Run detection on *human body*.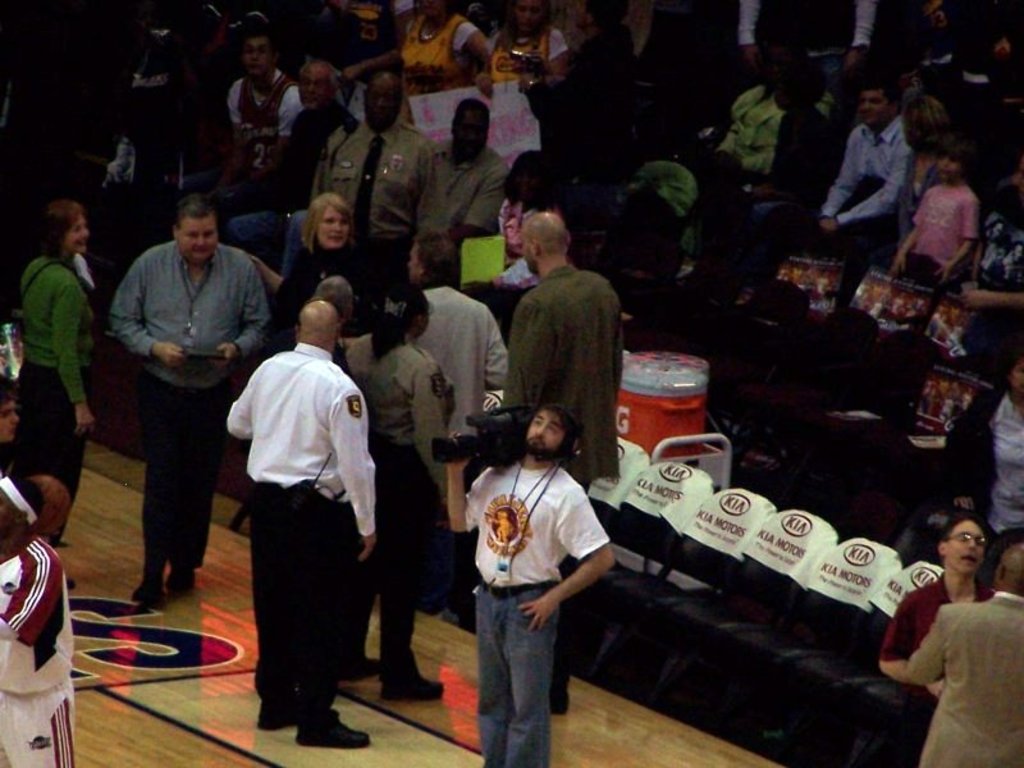
Result: l=370, t=12, r=489, b=128.
